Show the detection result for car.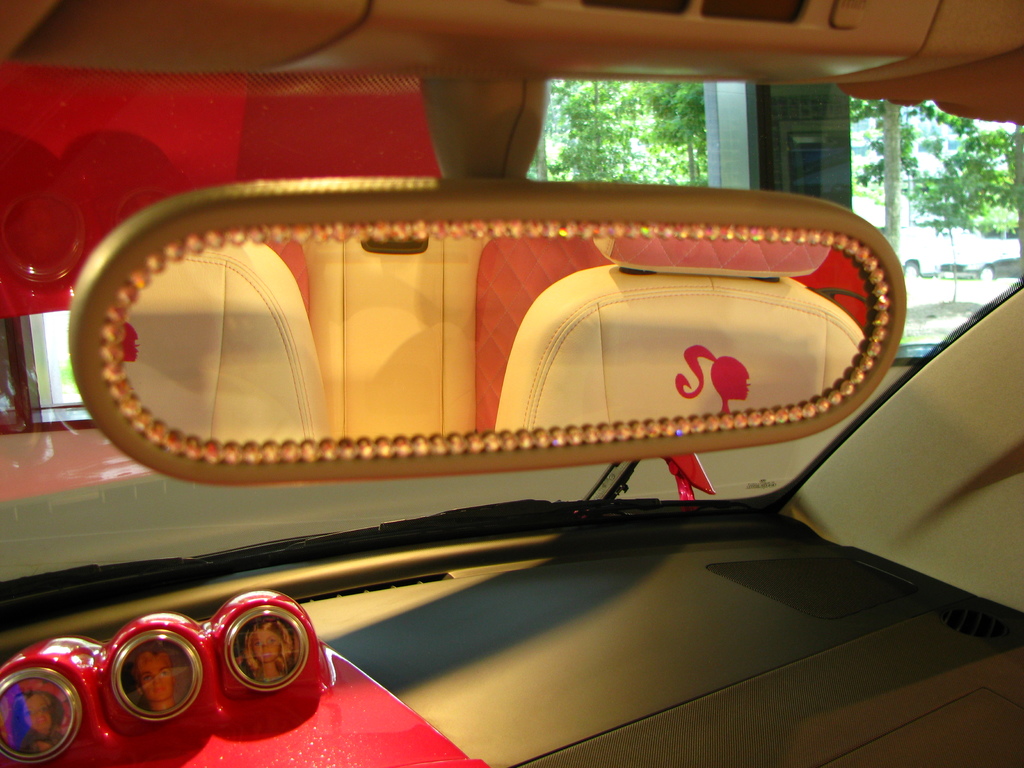
(897,232,937,278).
